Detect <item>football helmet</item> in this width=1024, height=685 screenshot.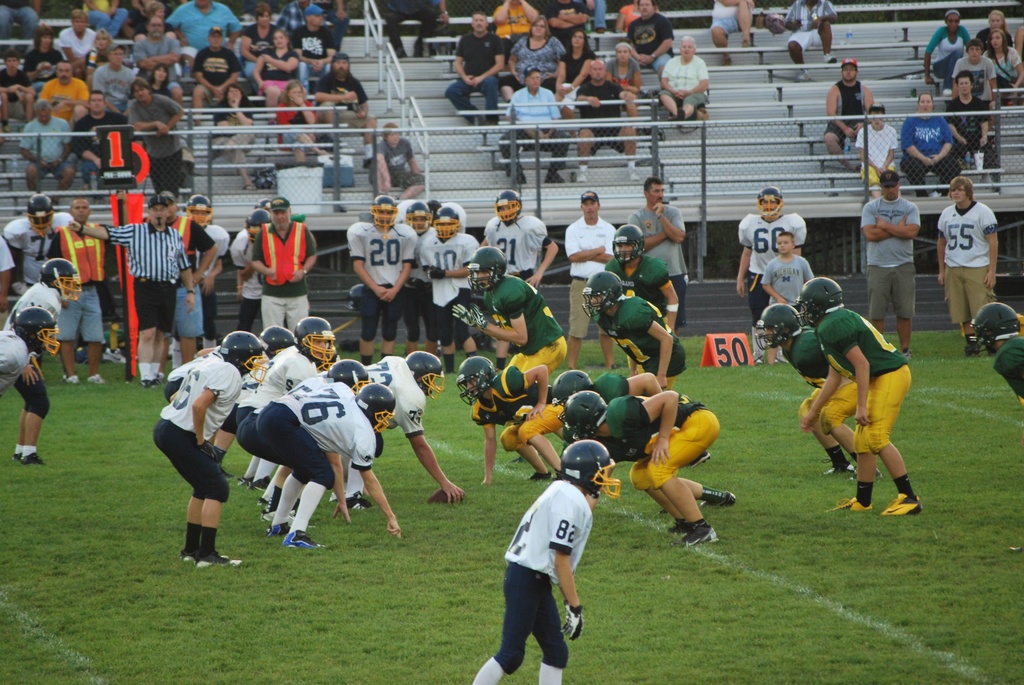
Detection: region(402, 198, 435, 236).
